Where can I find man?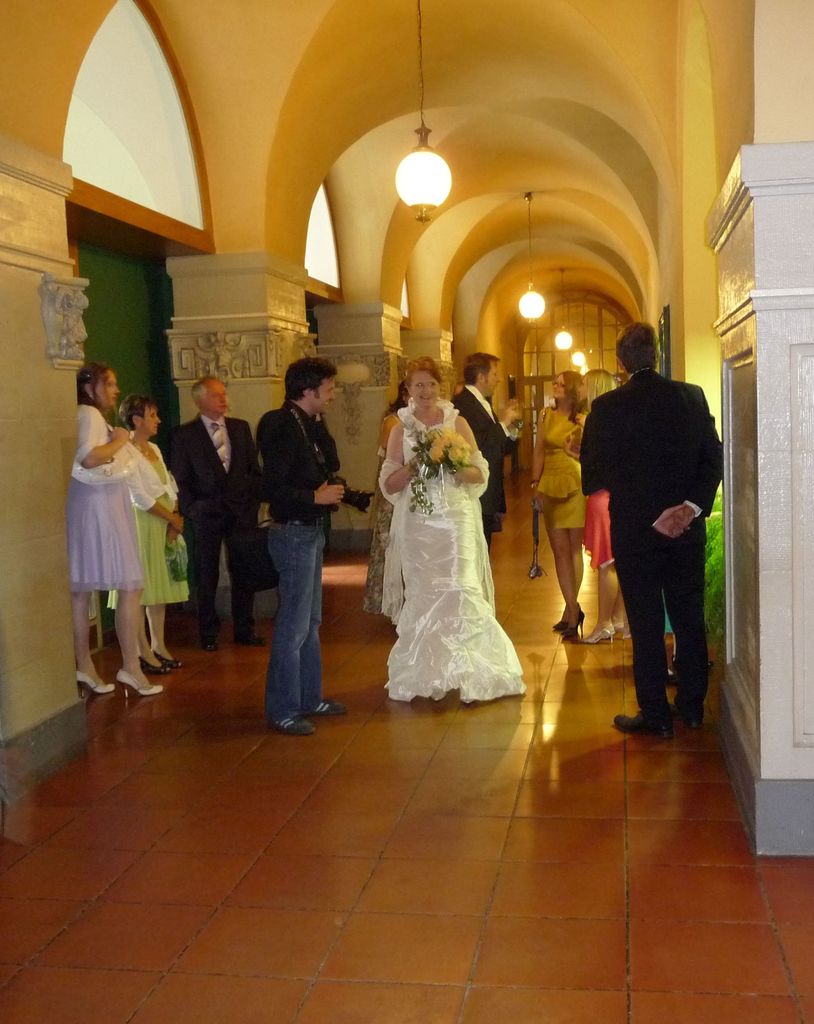
You can find it at x1=577, y1=308, x2=734, y2=732.
